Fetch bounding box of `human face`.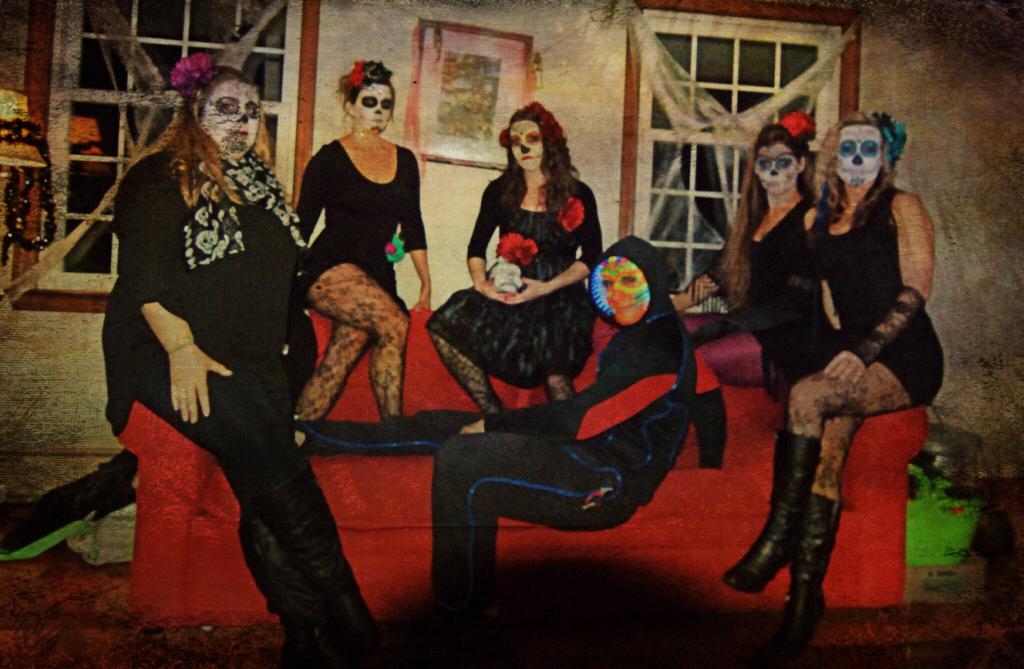
Bbox: 839:129:878:188.
